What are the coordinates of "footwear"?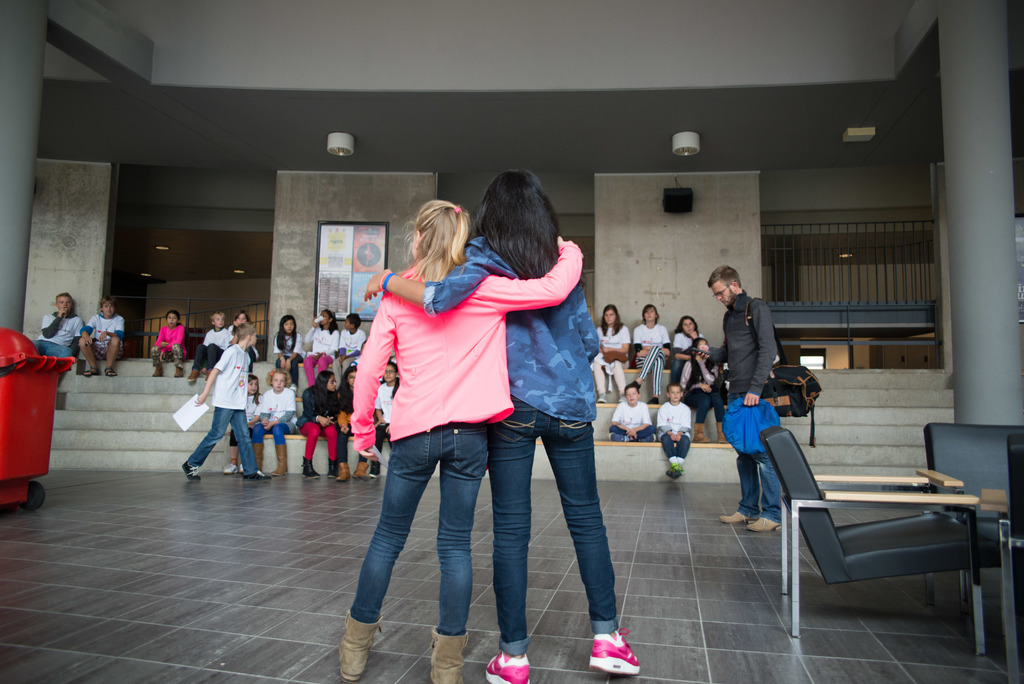
bbox=(152, 366, 166, 375).
